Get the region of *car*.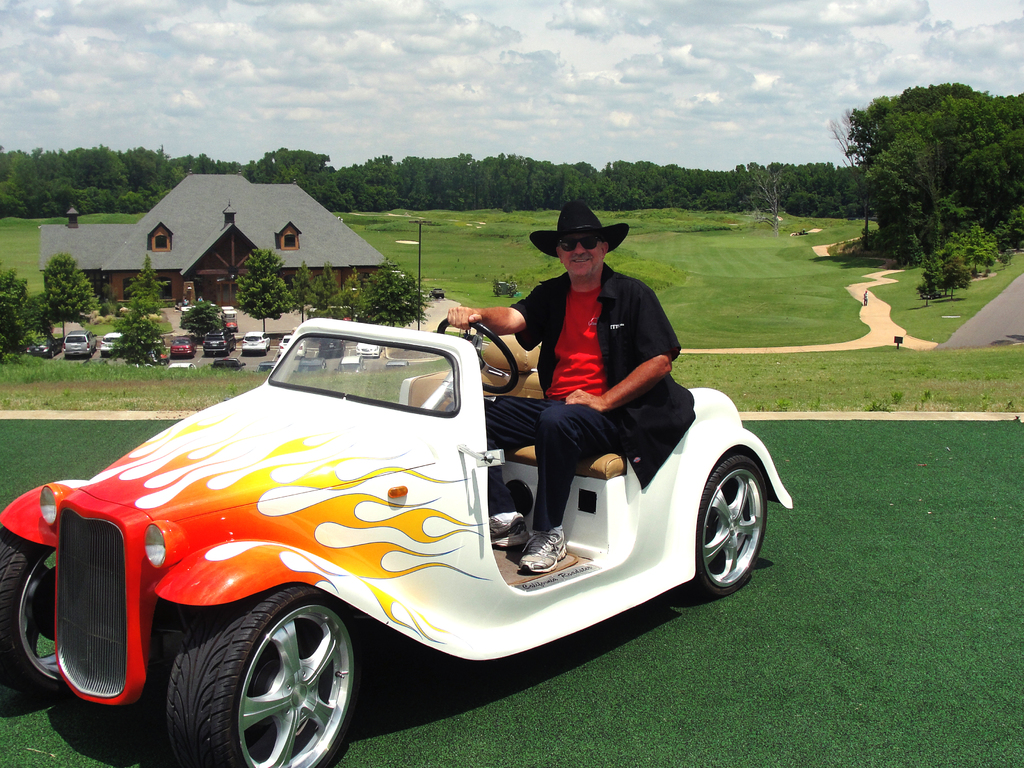
(198,331,235,356).
